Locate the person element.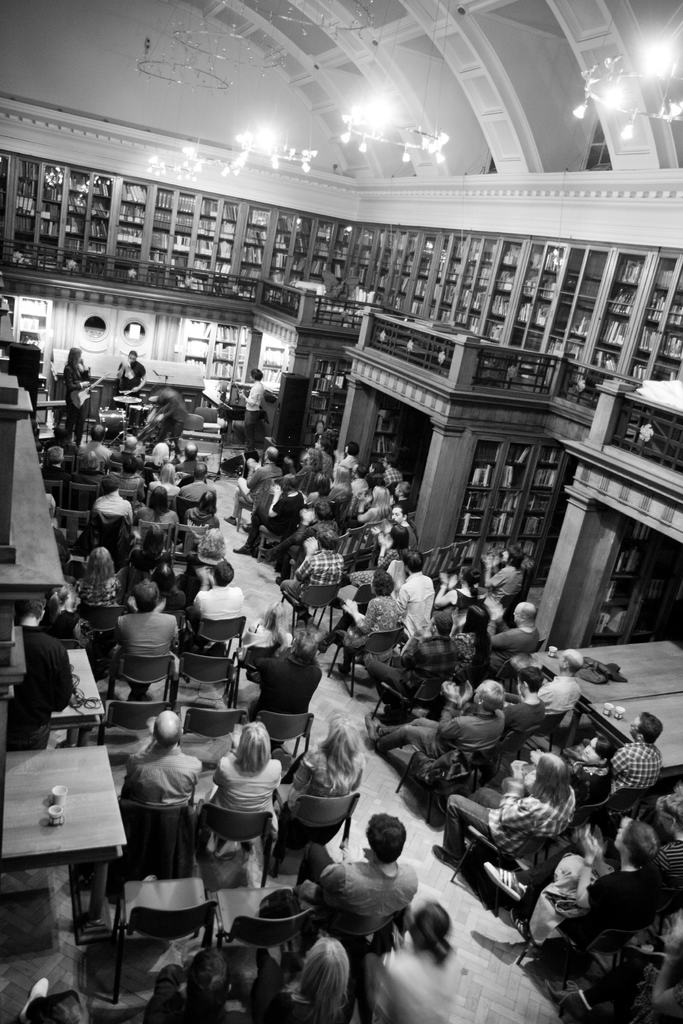
Element bbox: {"left": 391, "top": 504, "right": 424, "bottom": 551}.
